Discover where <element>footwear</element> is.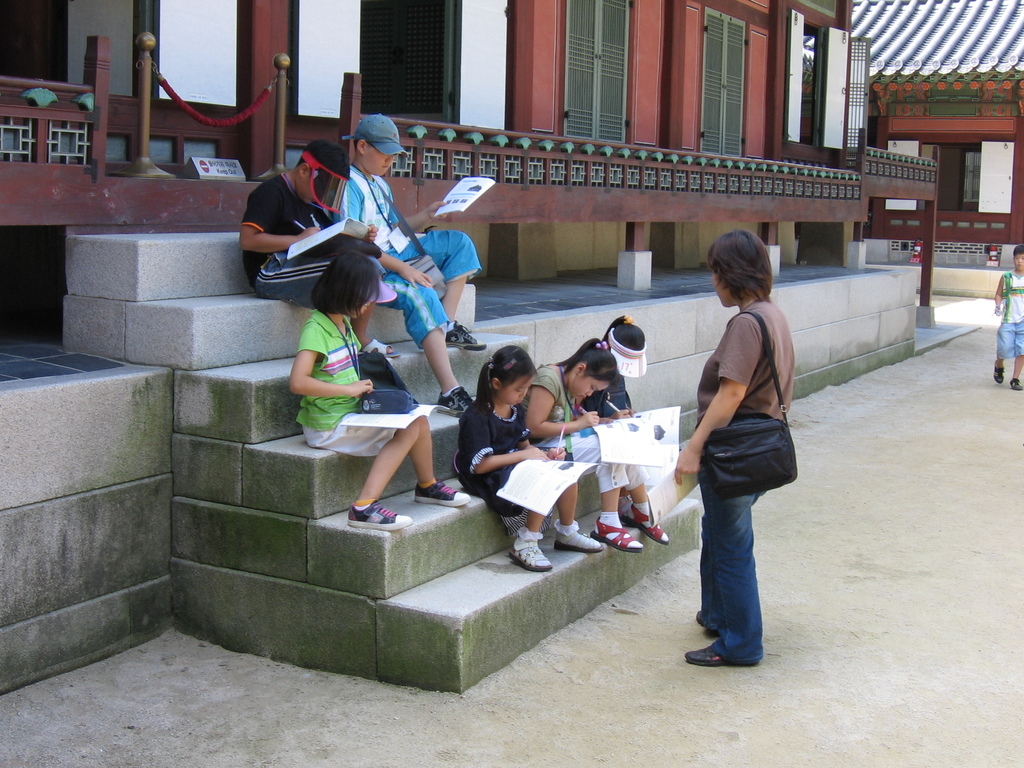
Discovered at <region>358, 341, 392, 357</region>.
